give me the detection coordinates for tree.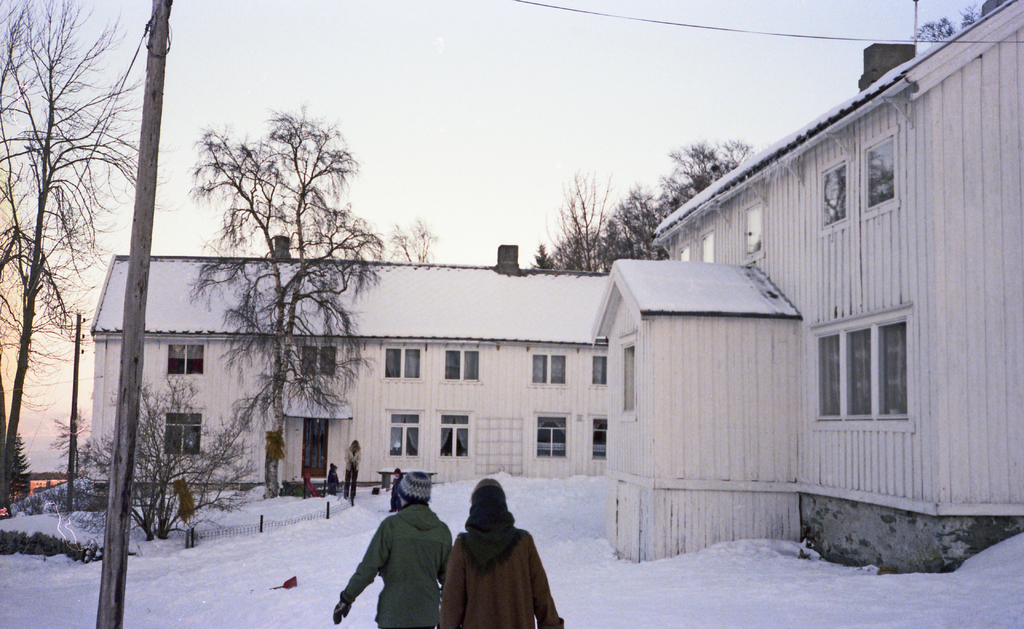
519:132:749:277.
